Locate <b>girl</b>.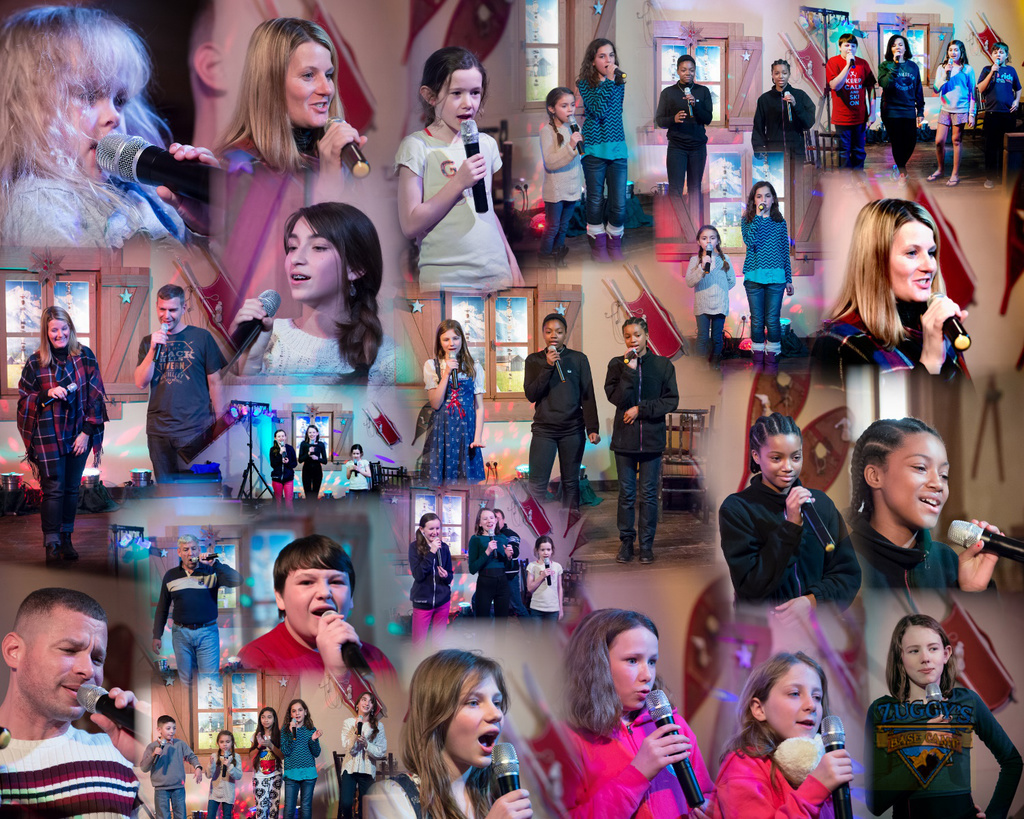
Bounding box: <bbox>582, 37, 631, 263</bbox>.
